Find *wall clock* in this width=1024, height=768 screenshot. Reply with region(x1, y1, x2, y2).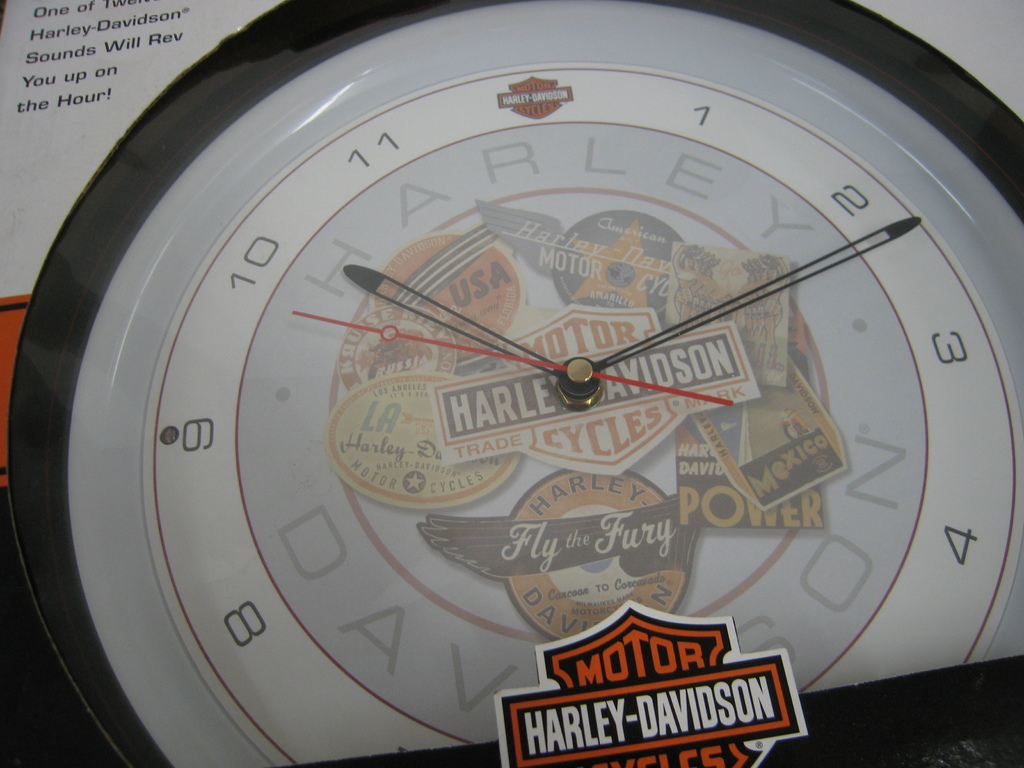
region(63, 45, 1002, 720).
